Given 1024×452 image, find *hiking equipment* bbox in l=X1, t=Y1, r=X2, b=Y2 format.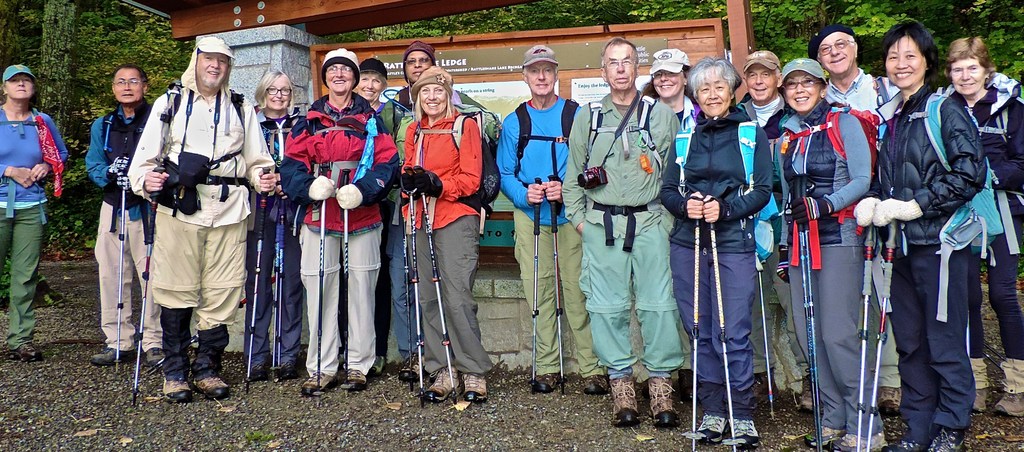
l=340, t=169, r=350, b=398.
